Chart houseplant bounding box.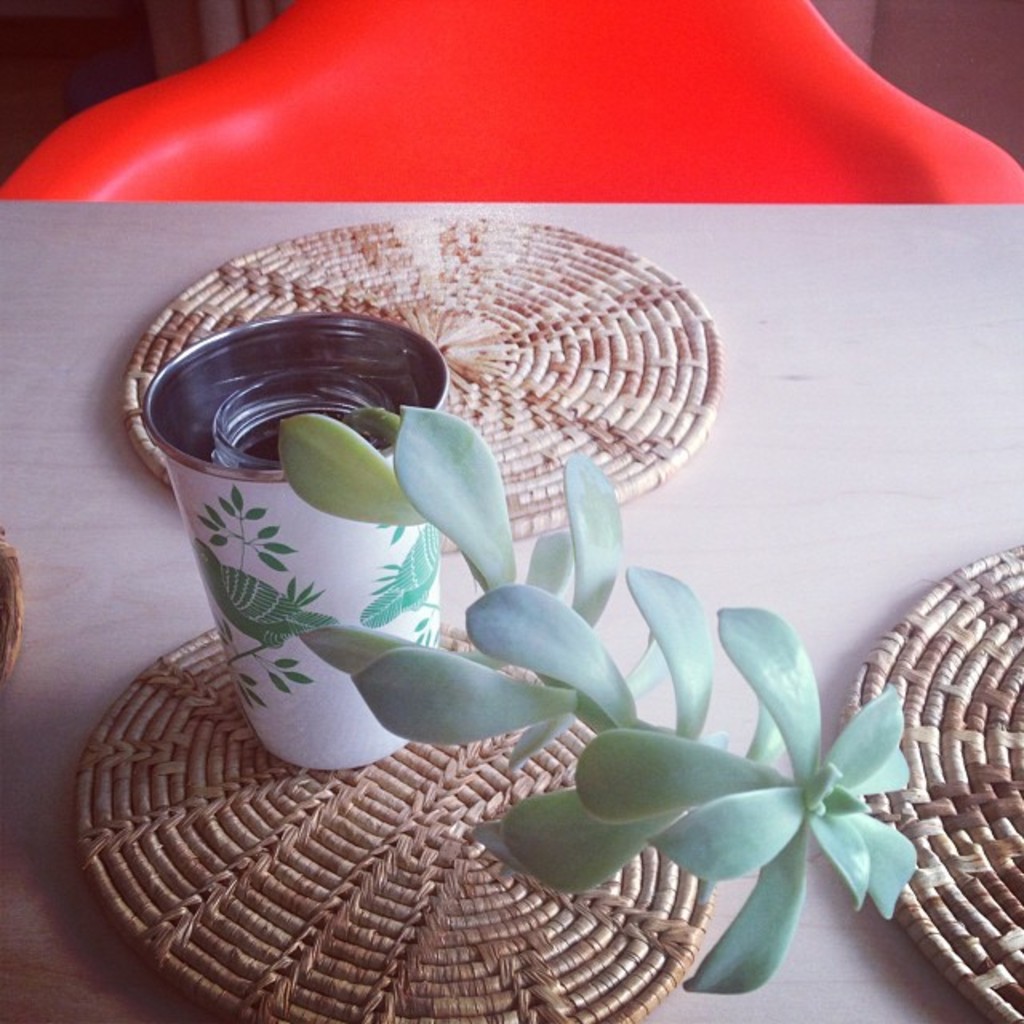
Charted: 211:368:918:995.
